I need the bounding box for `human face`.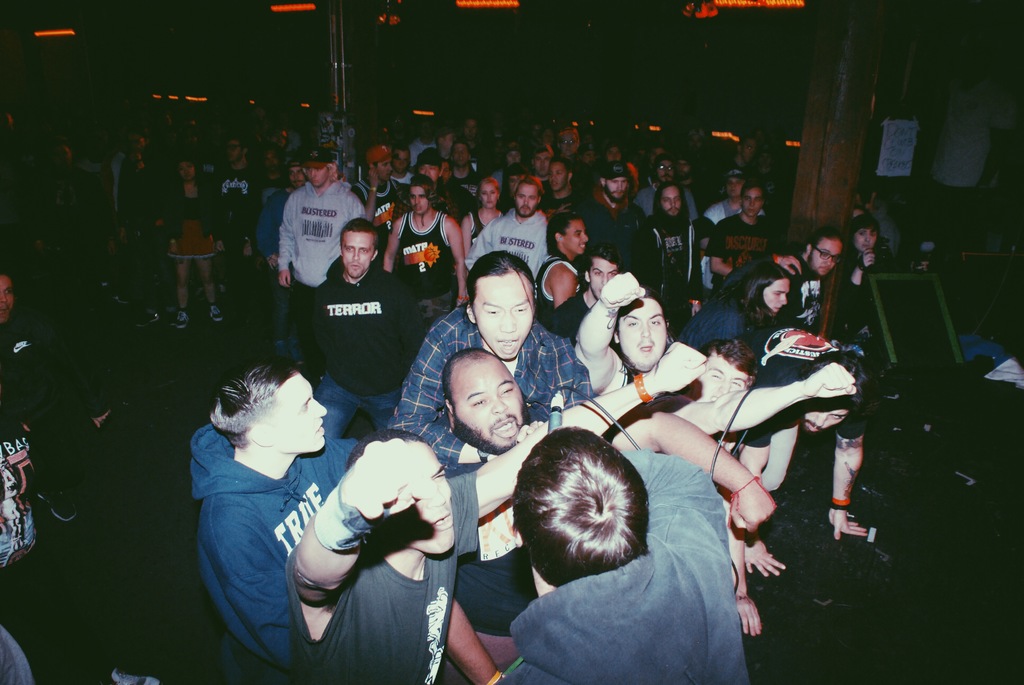
Here it is: {"left": 854, "top": 227, "right": 875, "bottom": 255}.
